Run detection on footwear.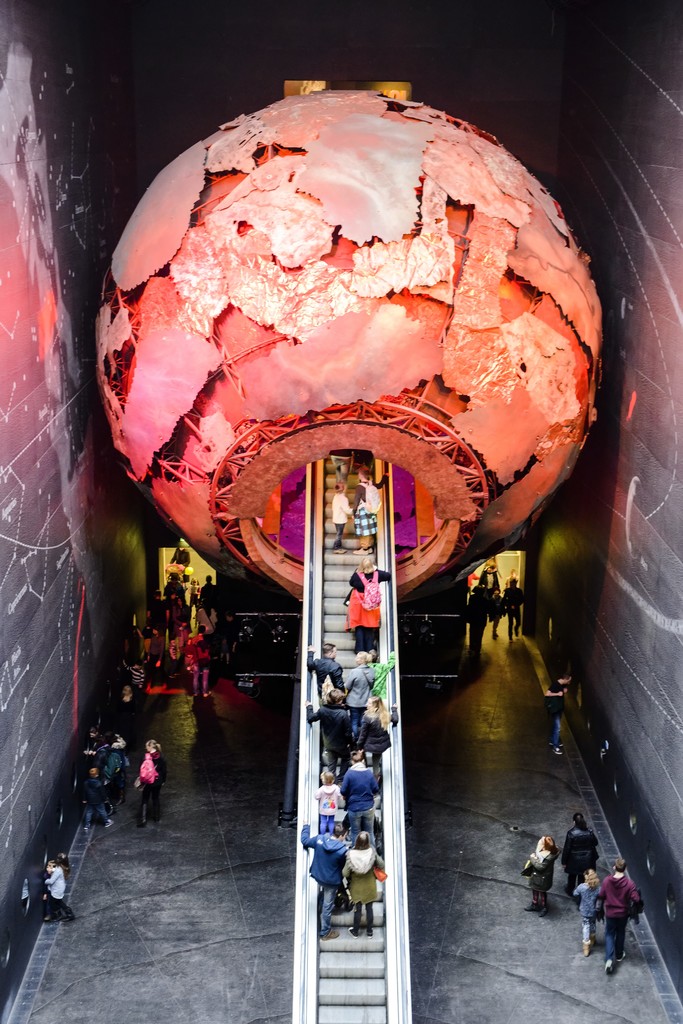
Result: <box>581,938,590,952</box>.
